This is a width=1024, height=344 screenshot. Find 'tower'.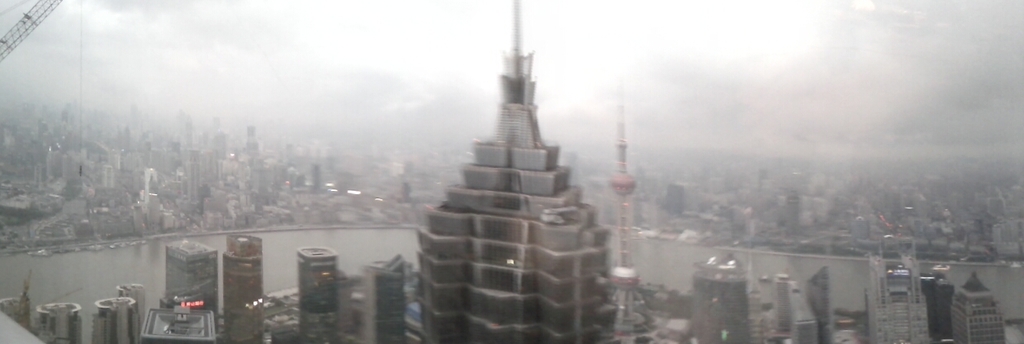
Bounding box: BBox(167, 243, 211, 309).
